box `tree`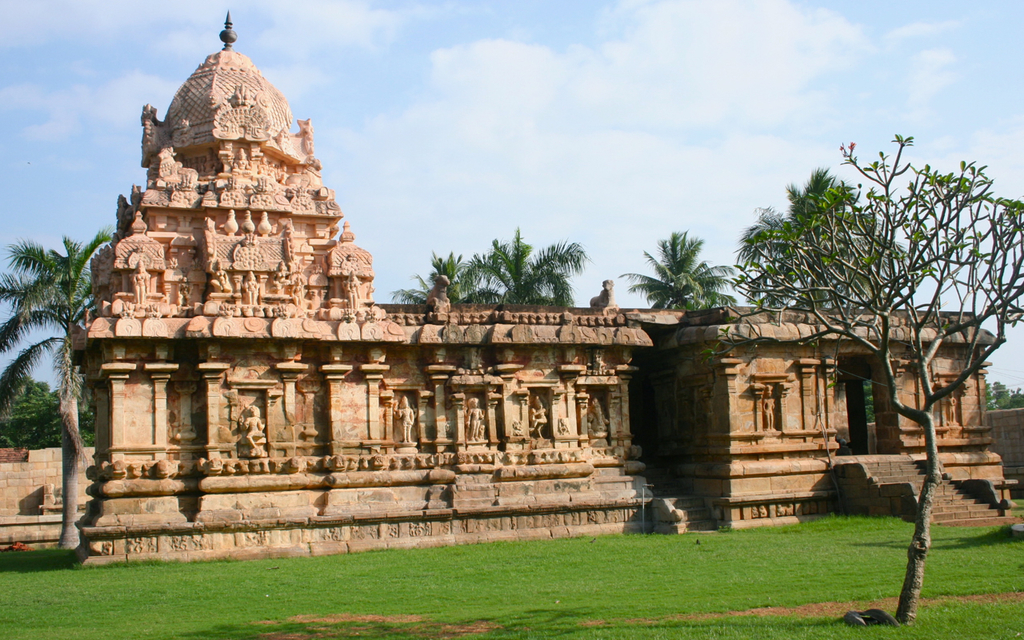
[745, 166, 894, 304]
